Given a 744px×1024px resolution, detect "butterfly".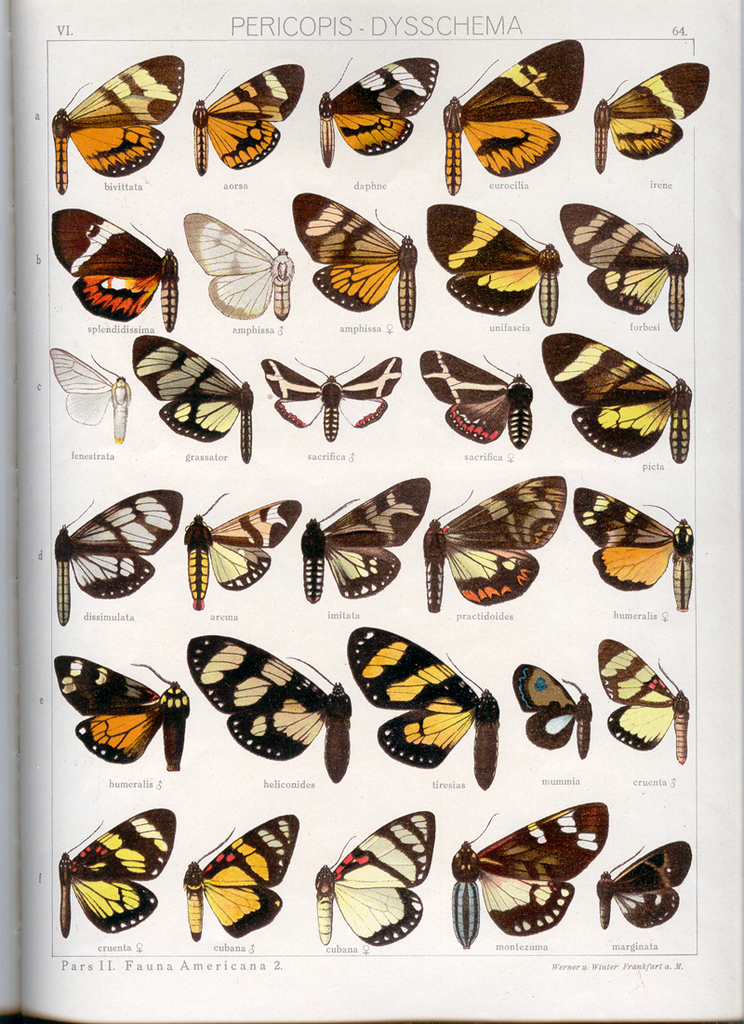
locate(419, 347, 532, 449).
